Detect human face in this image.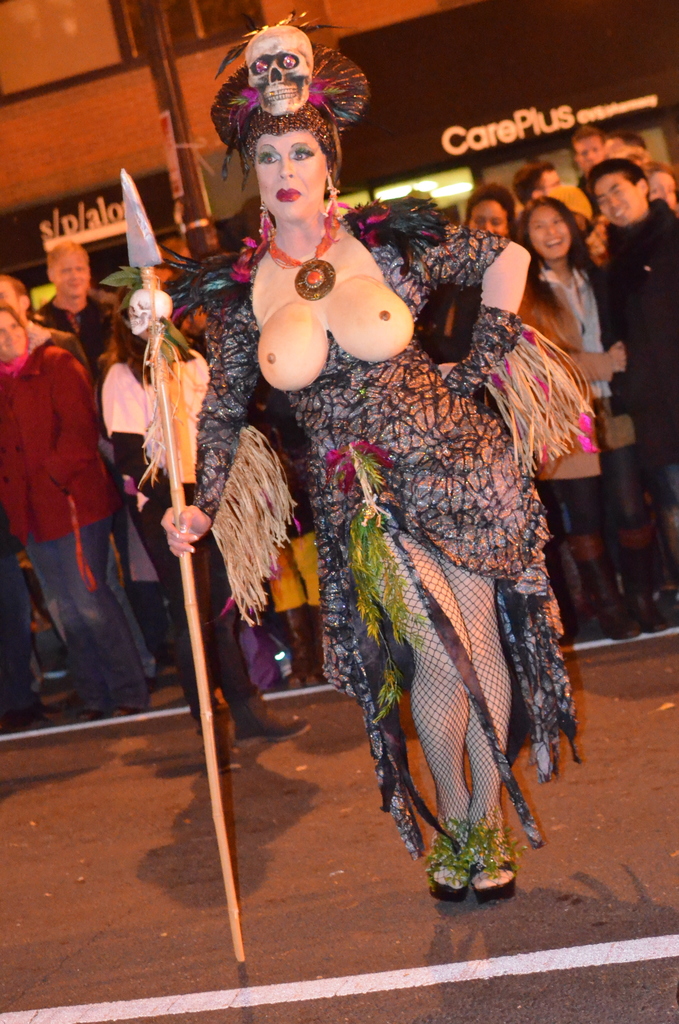
Detection: 249,125,329,222.
